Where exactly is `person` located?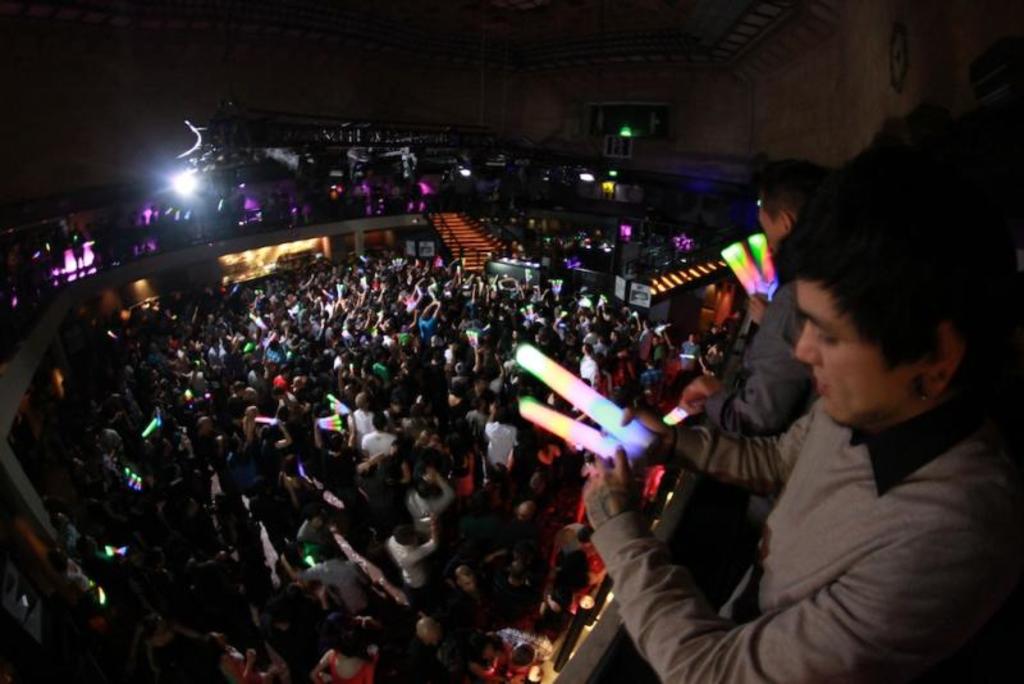
Its bounding box is region(754, 158, 824, 259).
